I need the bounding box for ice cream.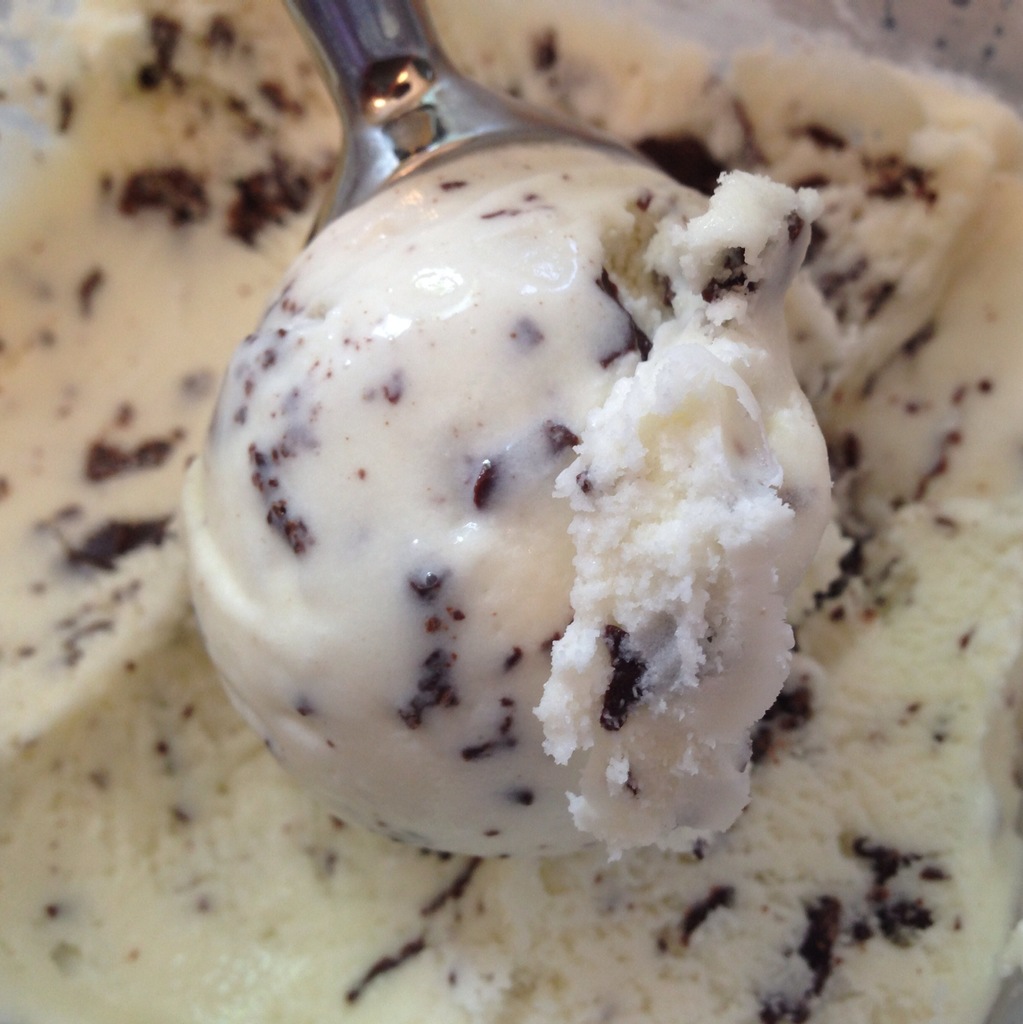
Here it is: left=0, top=0, right=1022, bottom=1023.
